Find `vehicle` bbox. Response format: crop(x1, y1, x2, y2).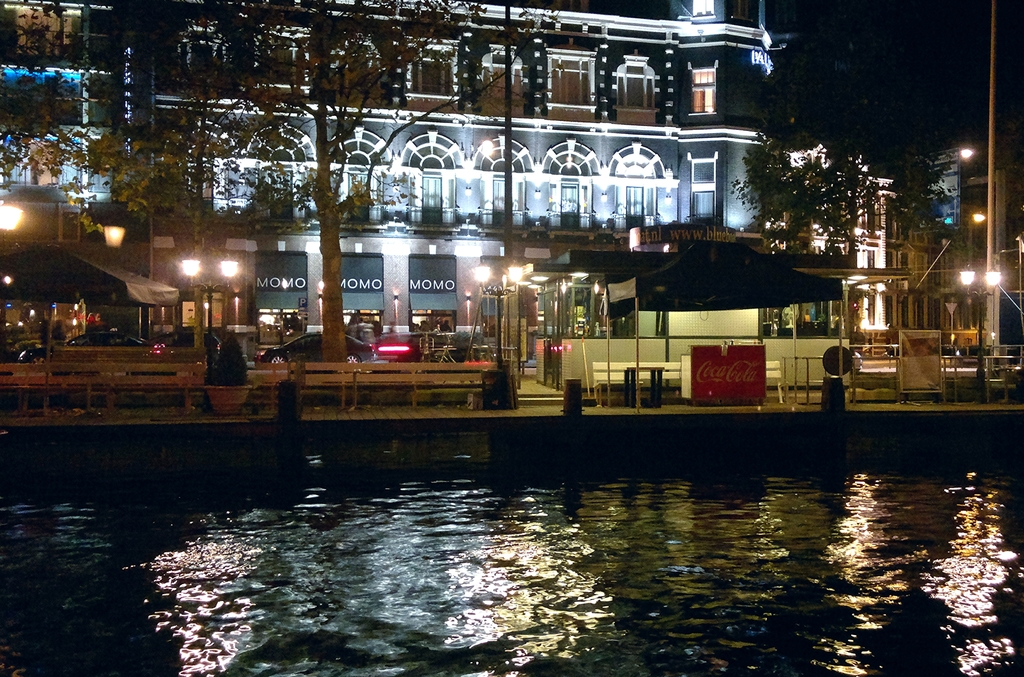
crop(157, 325, 220, 367).
